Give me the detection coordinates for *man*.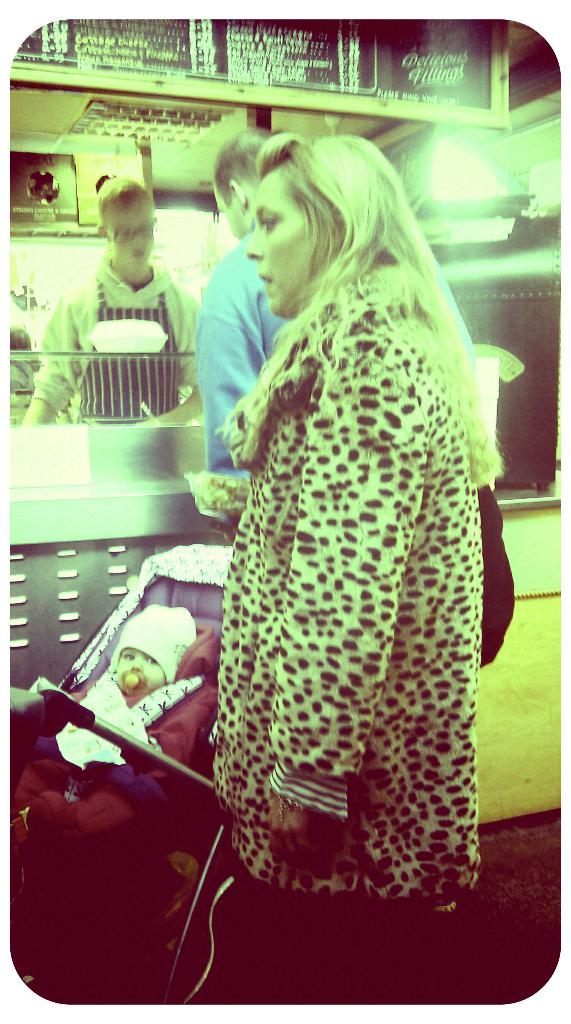
BBox(3, 326, 42, 392).
